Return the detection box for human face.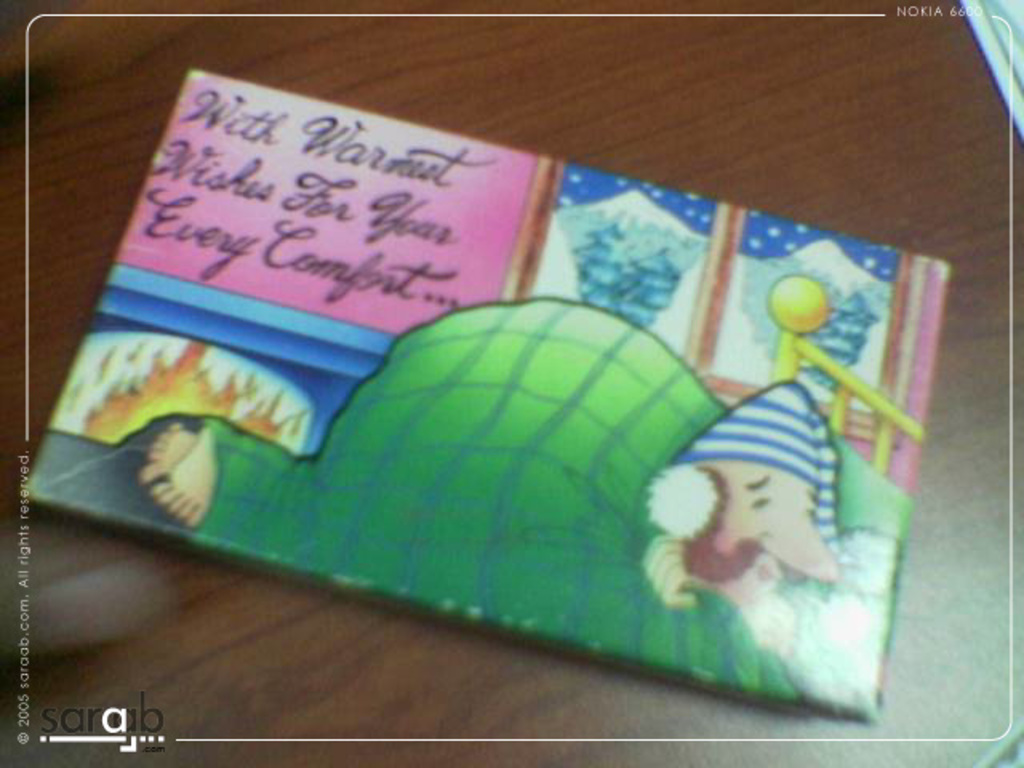
region(701, 462, 840, 606).
